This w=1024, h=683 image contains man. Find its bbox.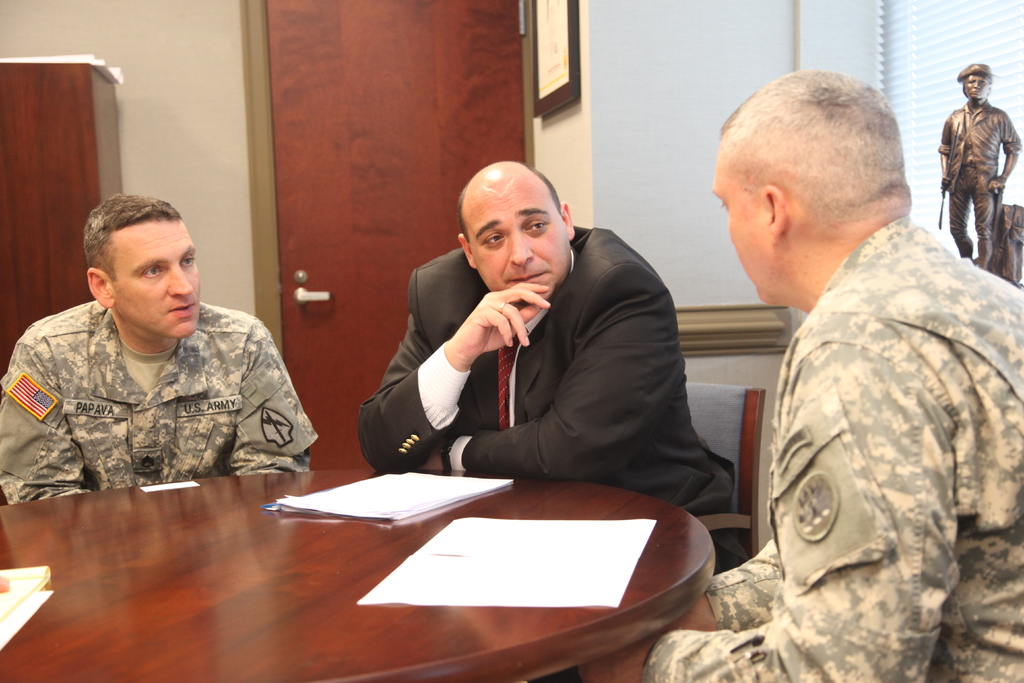
(x1=568, y1=74, x2=1023, y2=682).
